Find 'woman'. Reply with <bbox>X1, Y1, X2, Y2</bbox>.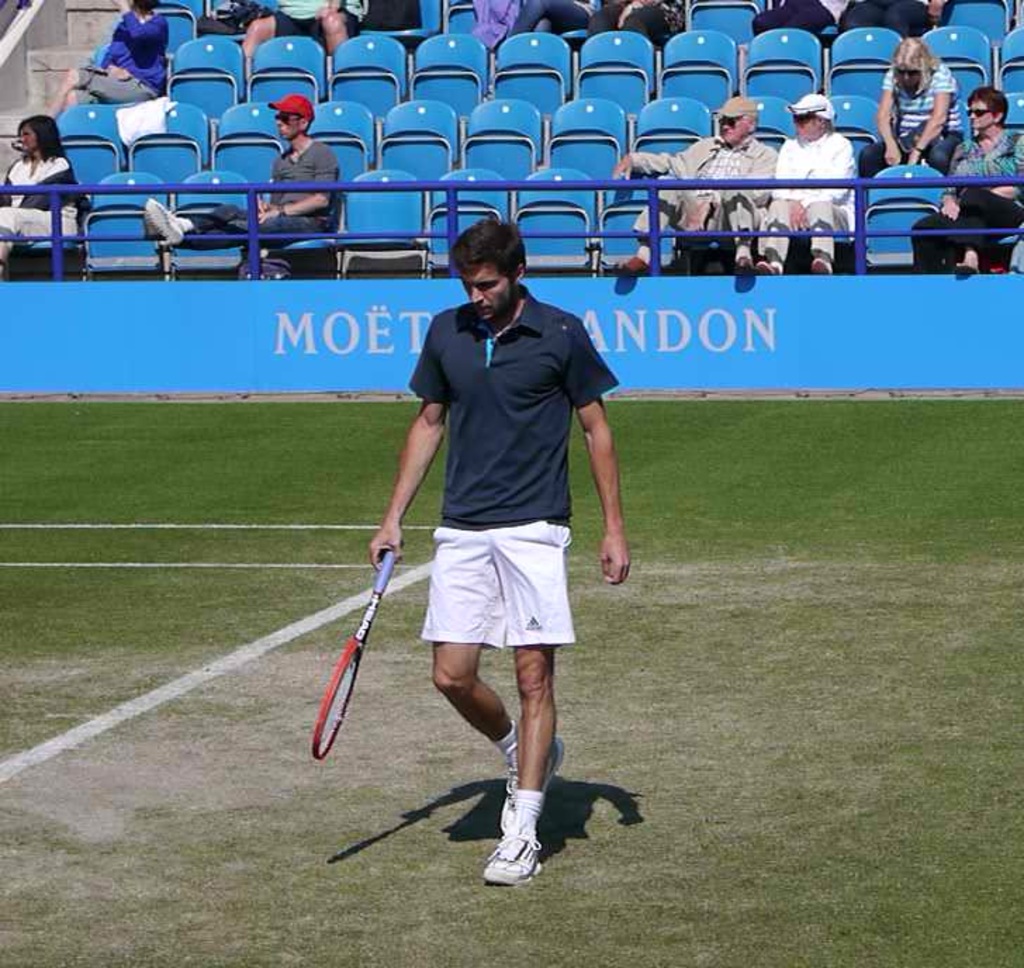
<bbox>7, 0, 169, 149</bbox>.
